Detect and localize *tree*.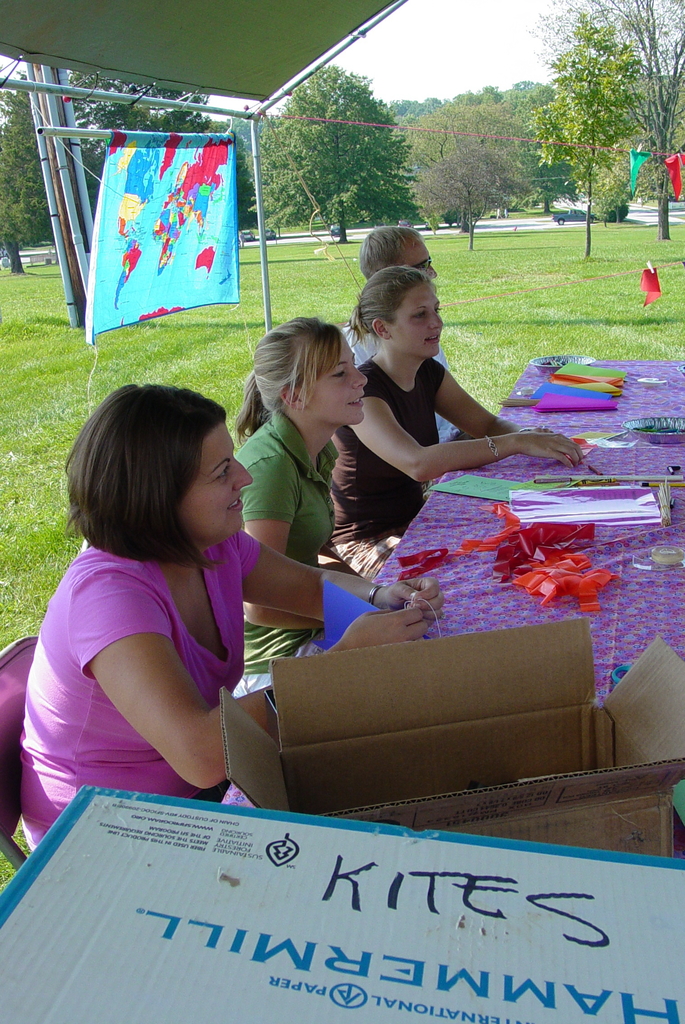
Localized at BBox(60, 63, 223, 219).
